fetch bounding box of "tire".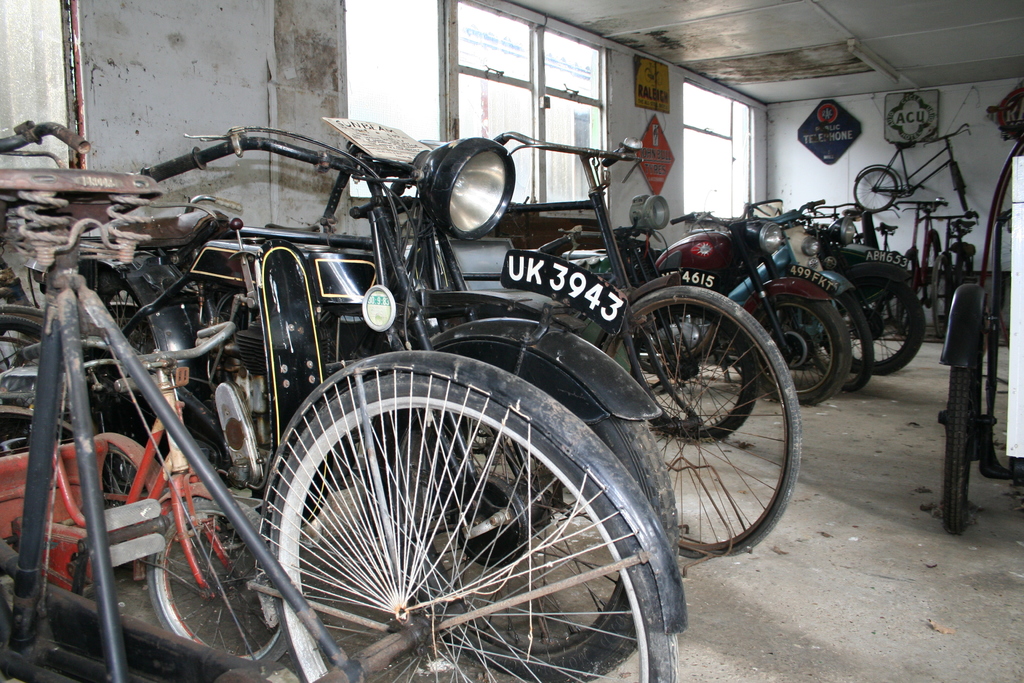
Bbox: [x1=957, y1=169, x2=968, y2=211].
